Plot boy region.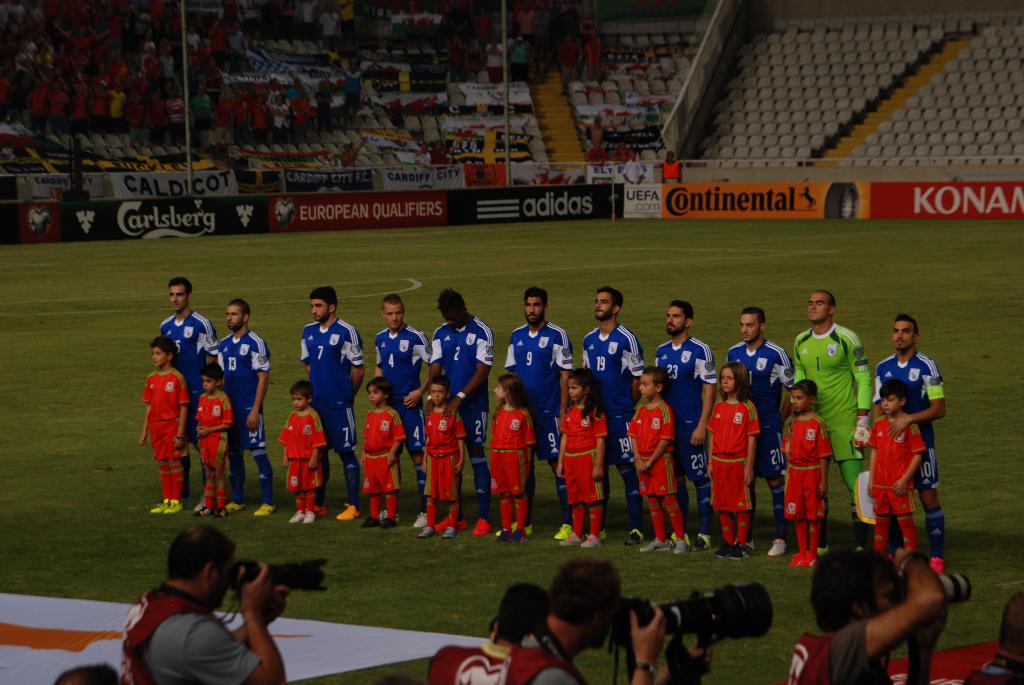
Plotted at 420:374:466:538.
